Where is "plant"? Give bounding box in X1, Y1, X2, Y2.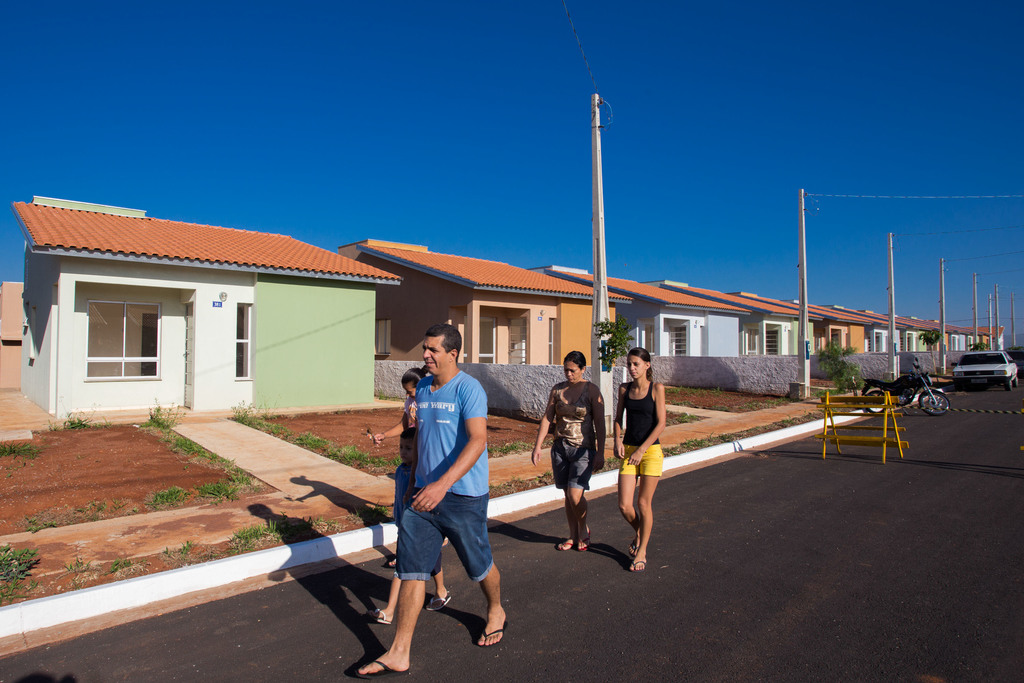
225, 520, 284, 544.
